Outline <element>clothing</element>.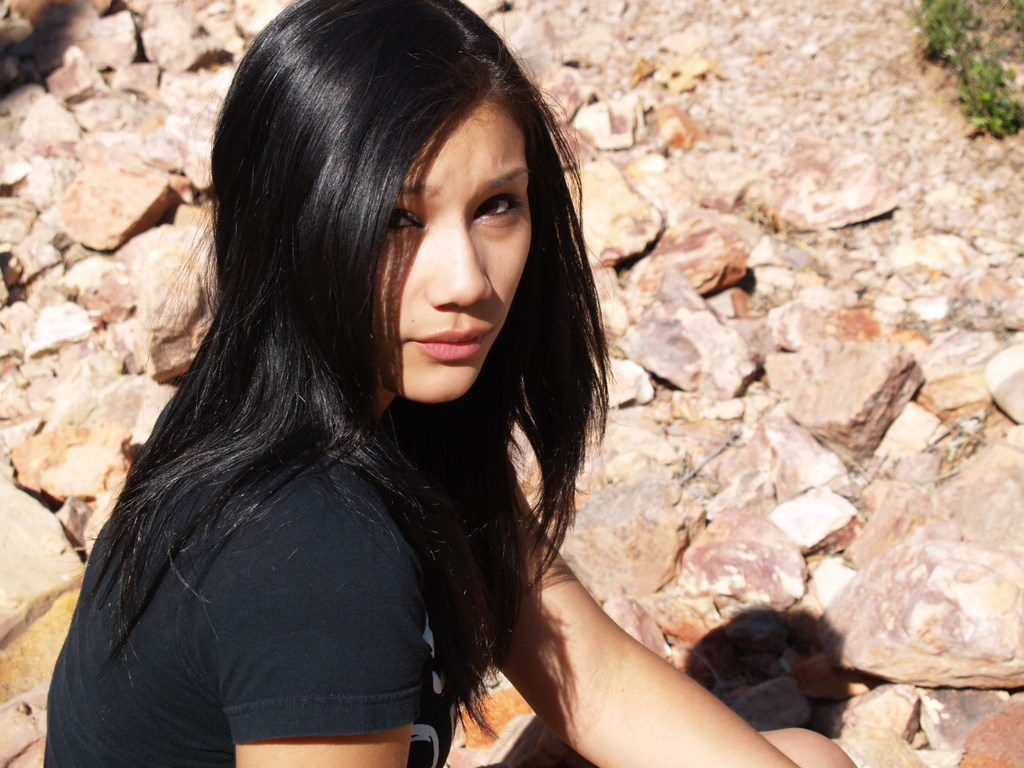
Outline: x1=0 y1=238 x2=607 y2=758.
